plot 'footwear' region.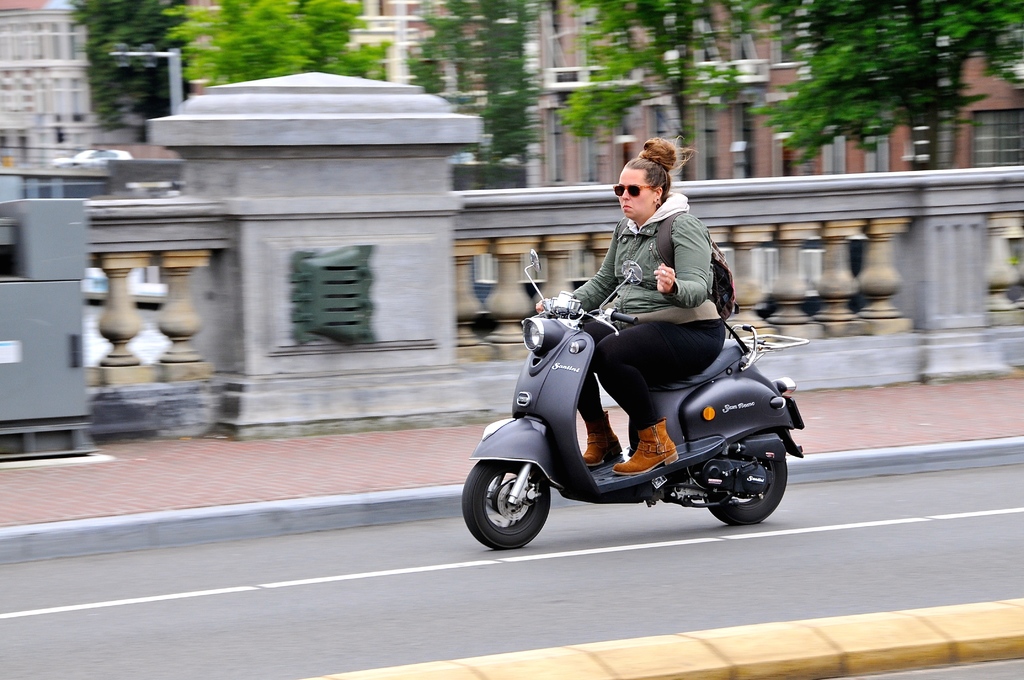
Plotted at 582 408 620 469.
